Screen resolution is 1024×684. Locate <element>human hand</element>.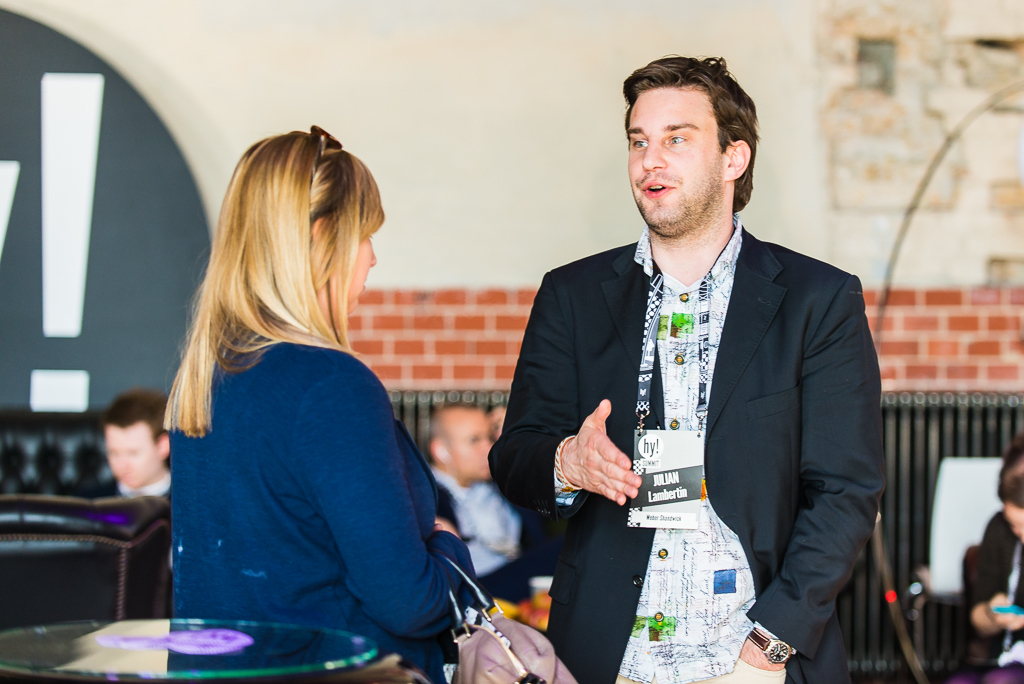
Rect(981, 592, 1023, 633).
